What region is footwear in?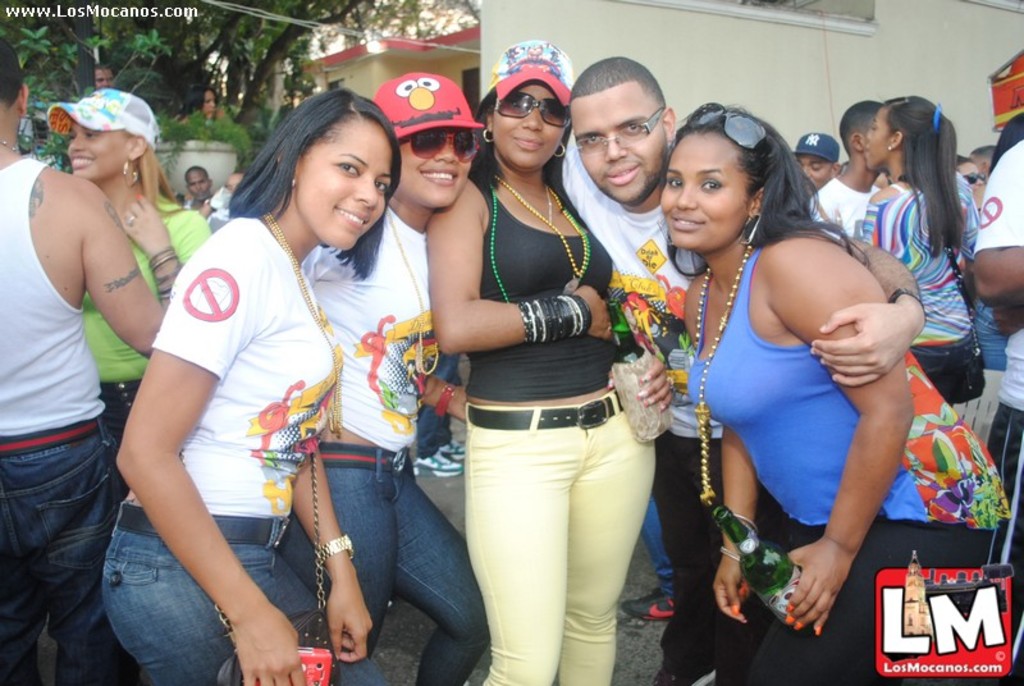
select_region(652, 662, 714, 685).
